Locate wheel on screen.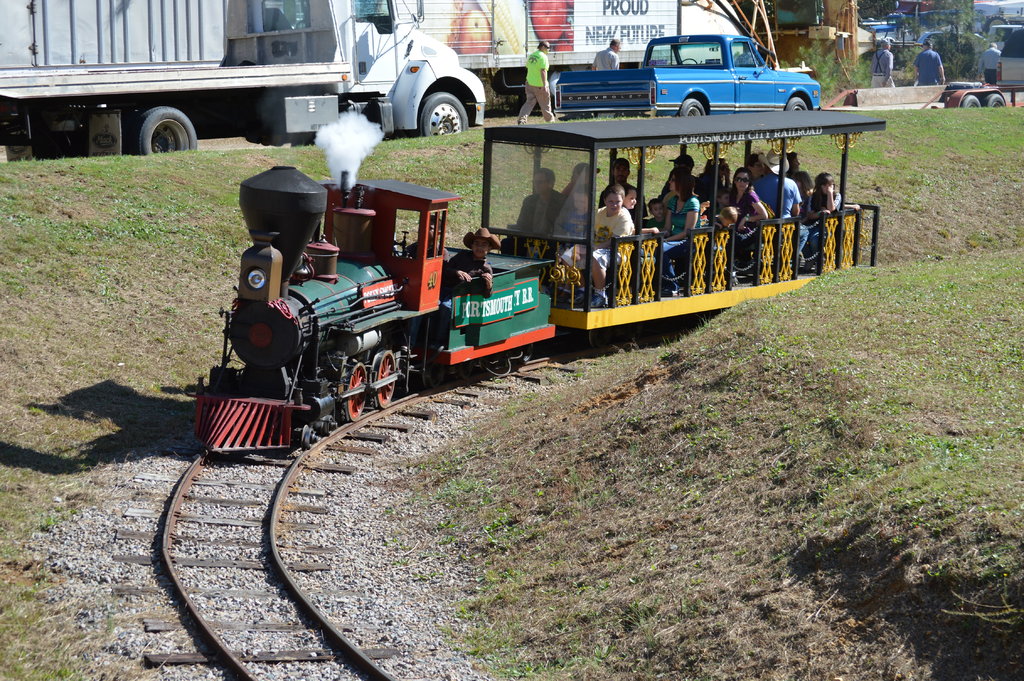
On screen at 372, 350, 404, 406.
